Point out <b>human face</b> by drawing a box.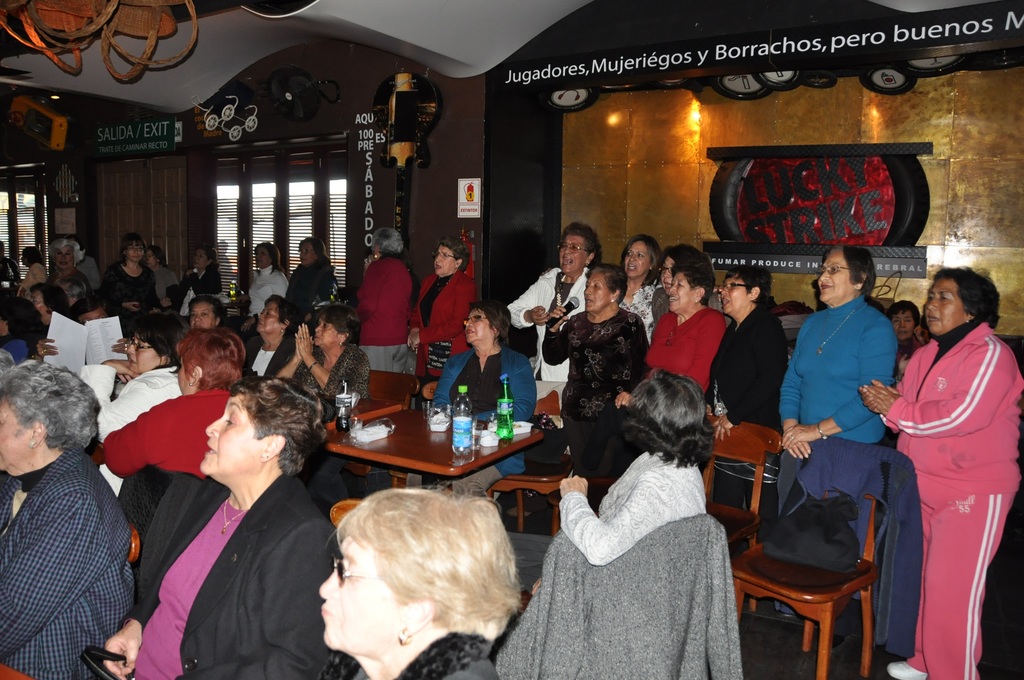
{"left": 191, "top": 250, "right": 208, "bottom": 266}.
